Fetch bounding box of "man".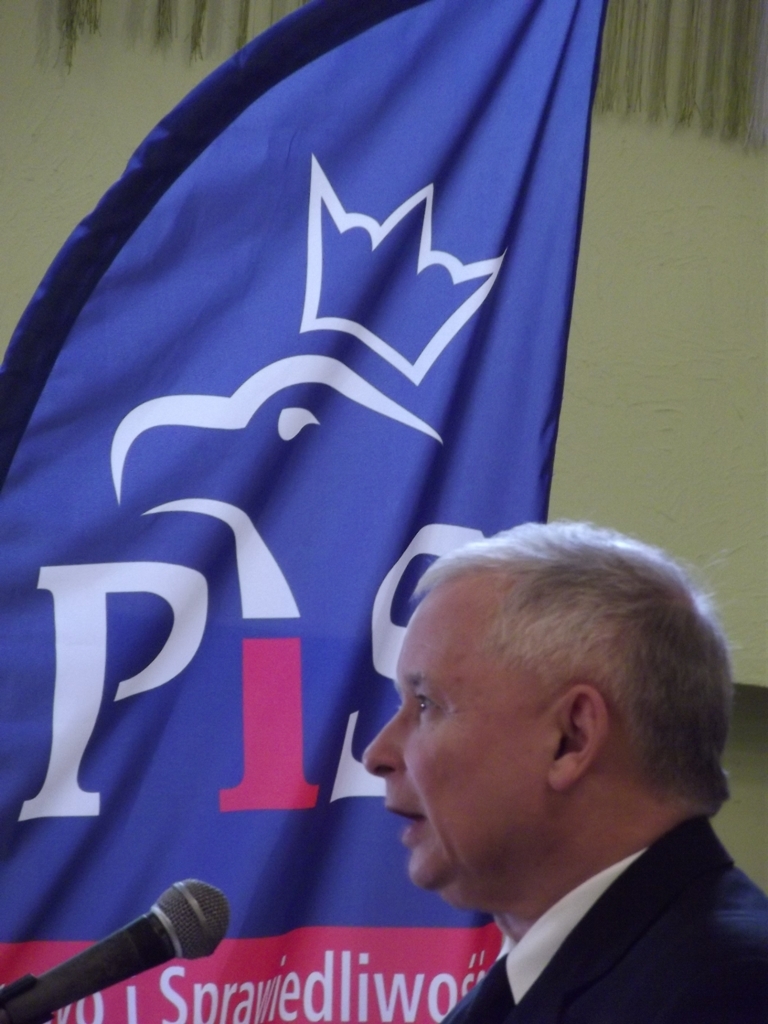
Bbox: (296, 538, 767, 1019).
